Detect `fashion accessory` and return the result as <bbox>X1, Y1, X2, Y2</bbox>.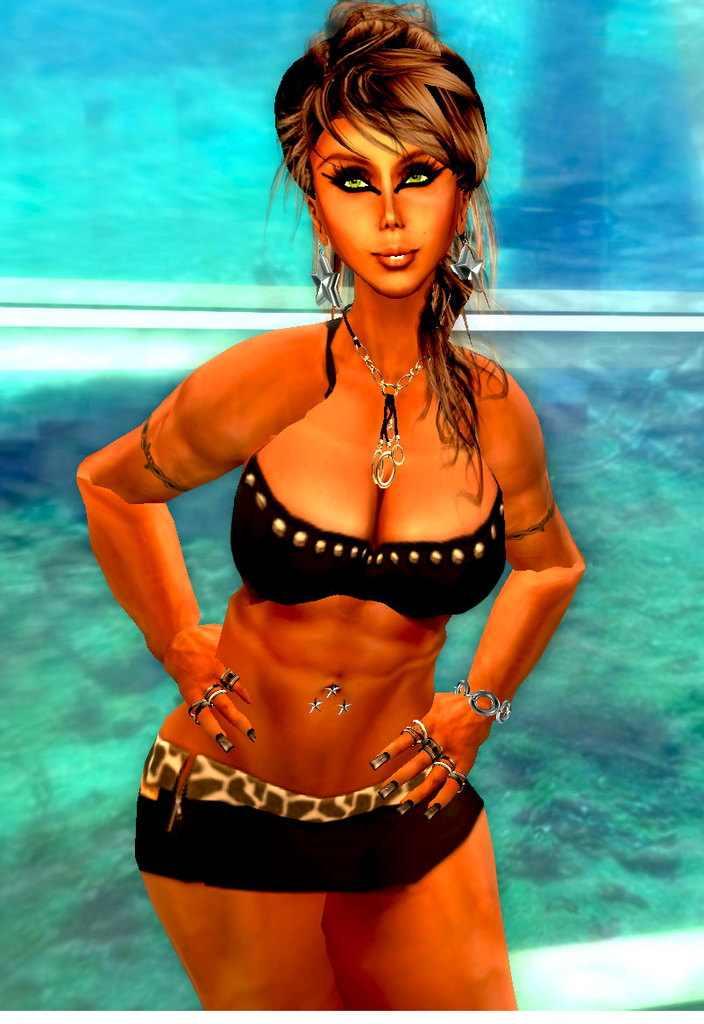
<bbox>306, 694, 318, 716</bbox>.
